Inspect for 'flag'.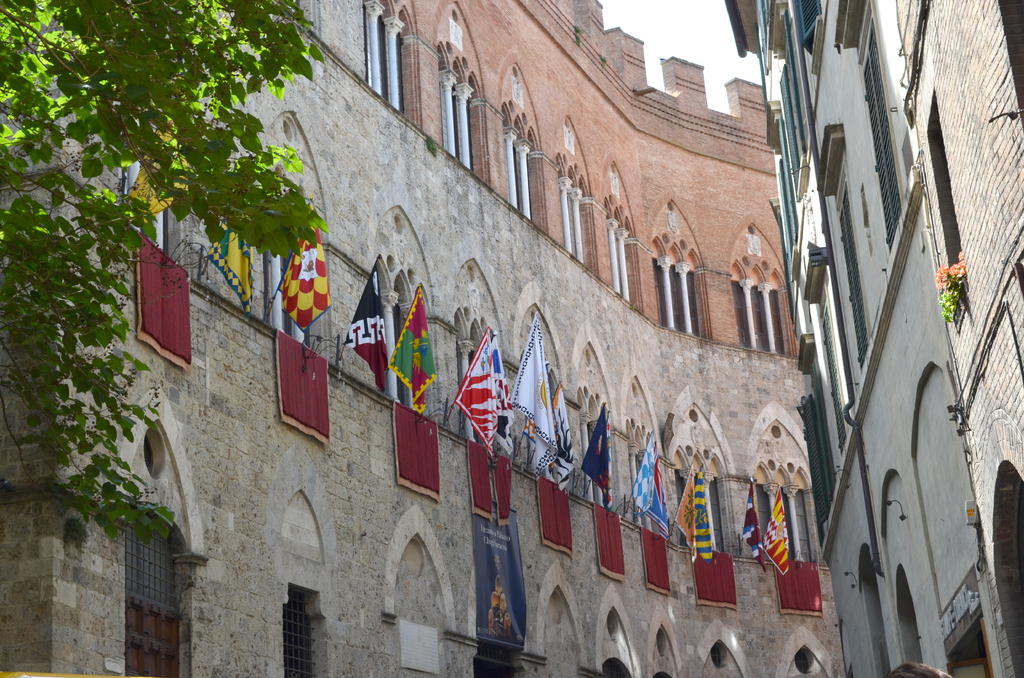
Inspection: box=[209, 218, 255, 315].
